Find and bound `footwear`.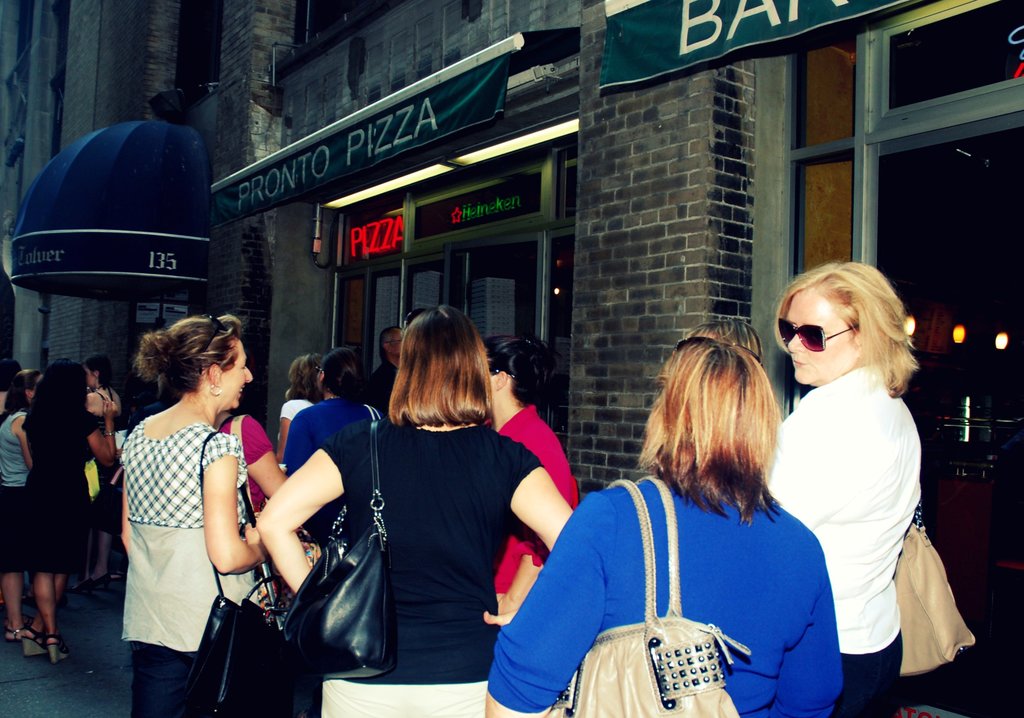
Bound: detection(47, 634, 72, 666).
